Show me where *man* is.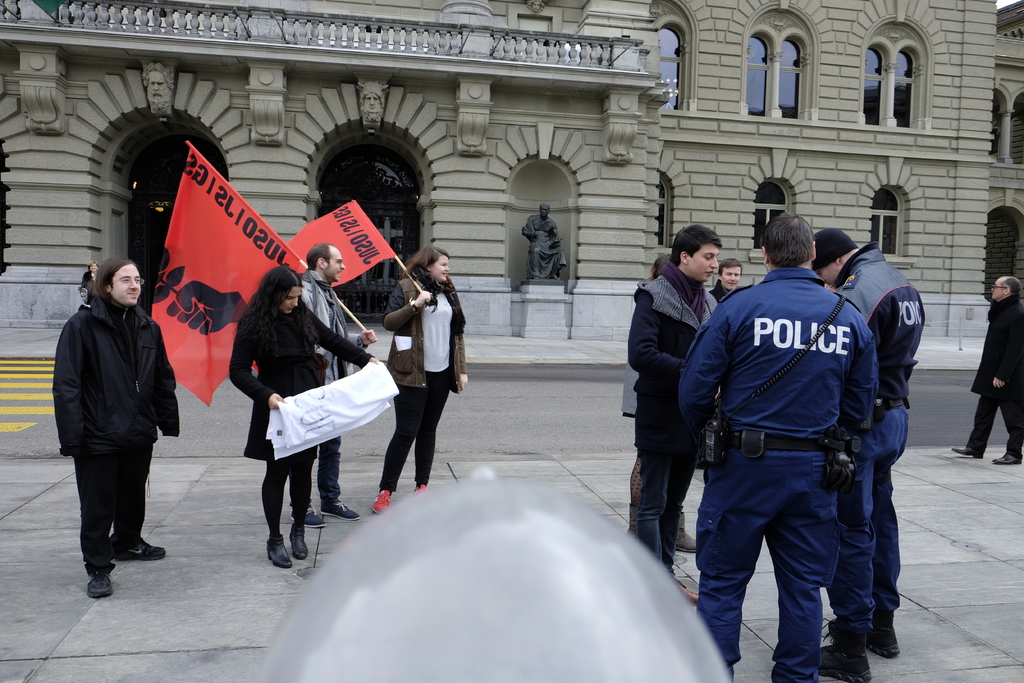
*man* is at [949, 274, 1023, 466].
